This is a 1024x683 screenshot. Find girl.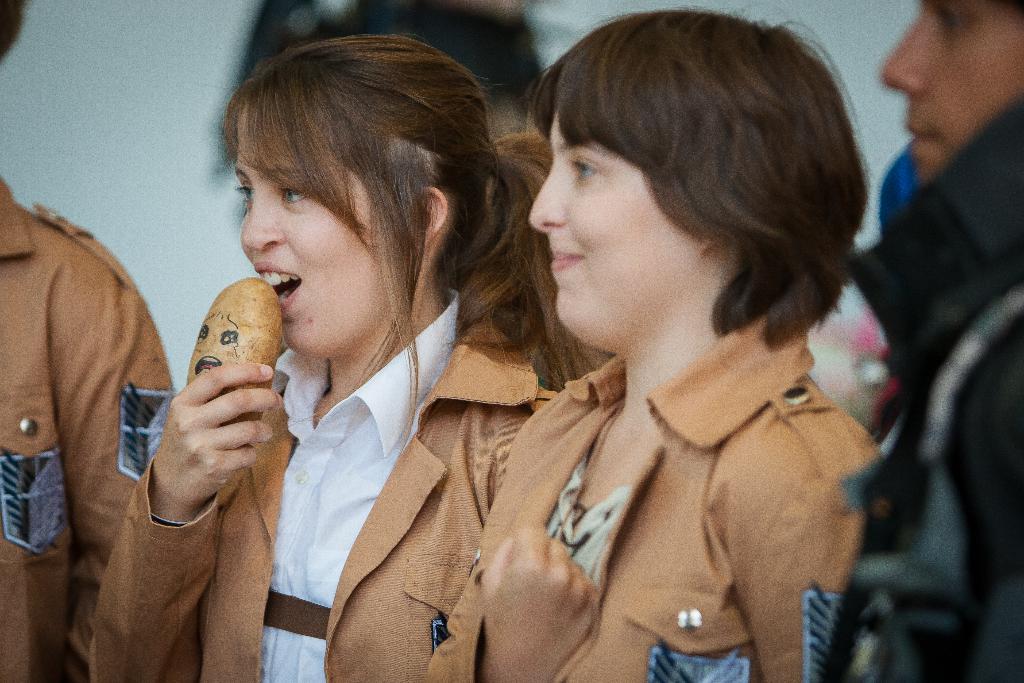
Bounding box: [x1=476, y1=8, x2=881, y2=682].
